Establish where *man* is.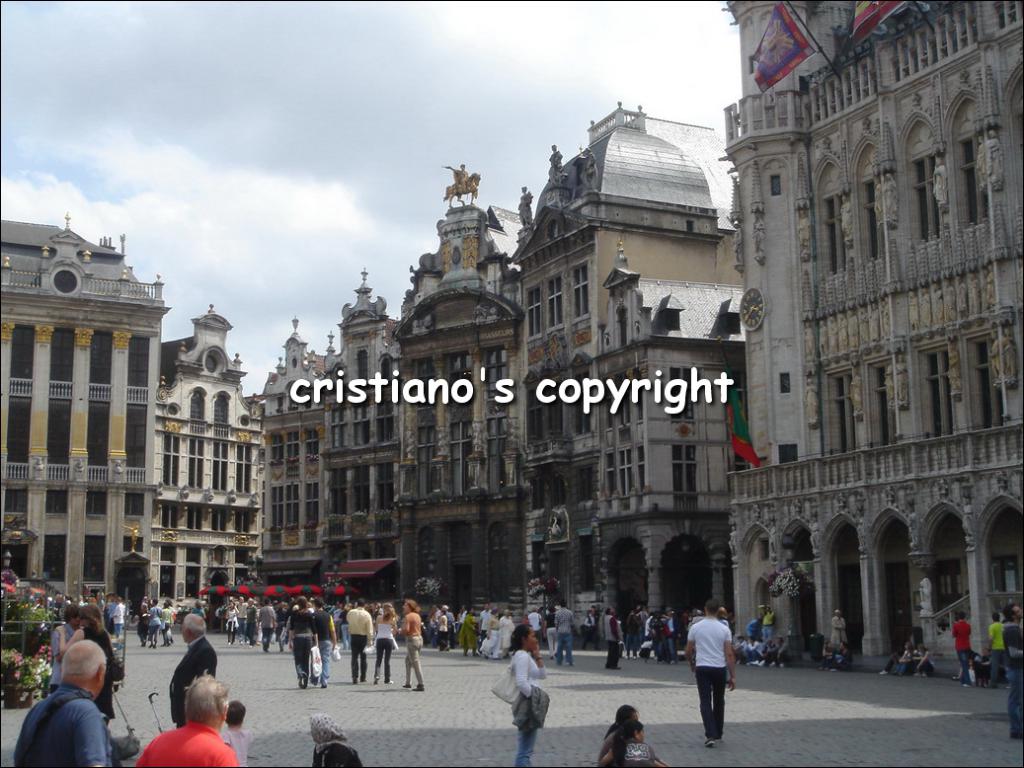
Established at rect(1002, 598, 1022, 638).
